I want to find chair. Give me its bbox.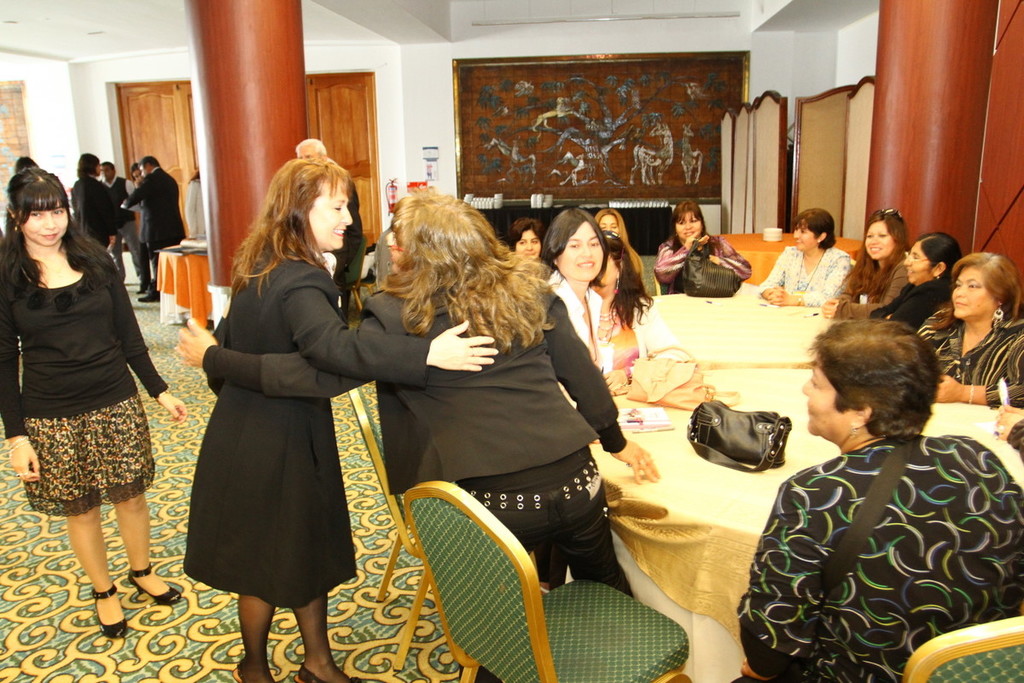
locate(343, 385, 552, 663).
